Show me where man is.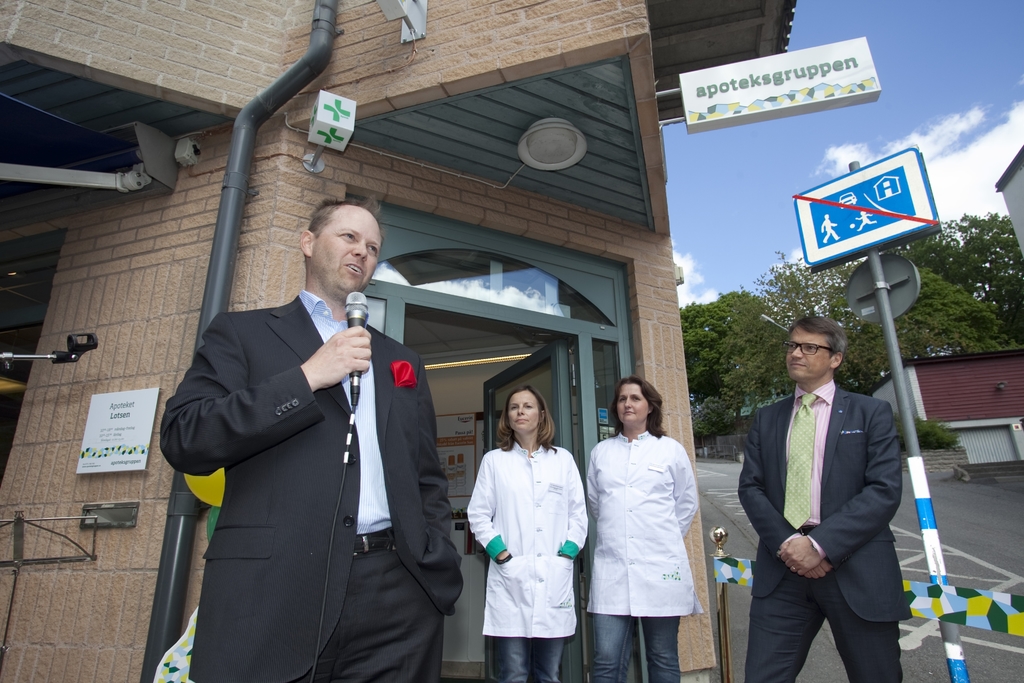
man is at 739,309,920,681.
